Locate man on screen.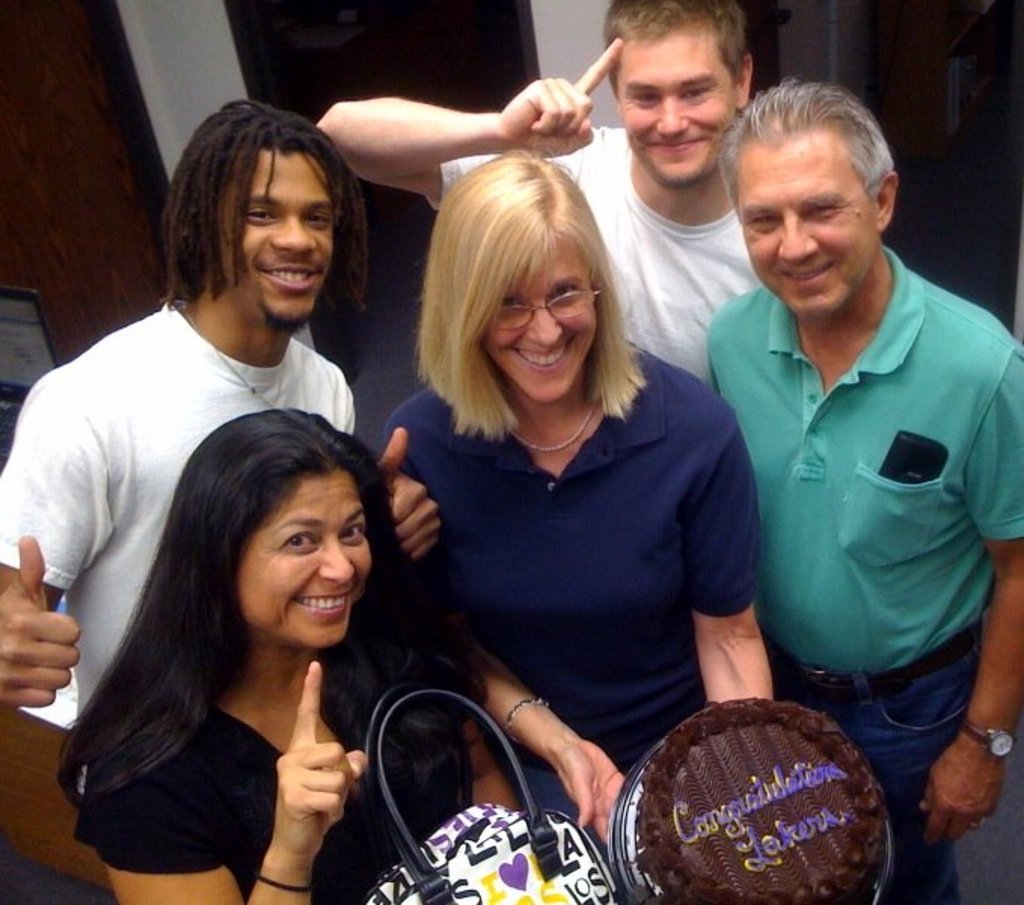
On screen at <region>299, 0, 823, 440</region>.
